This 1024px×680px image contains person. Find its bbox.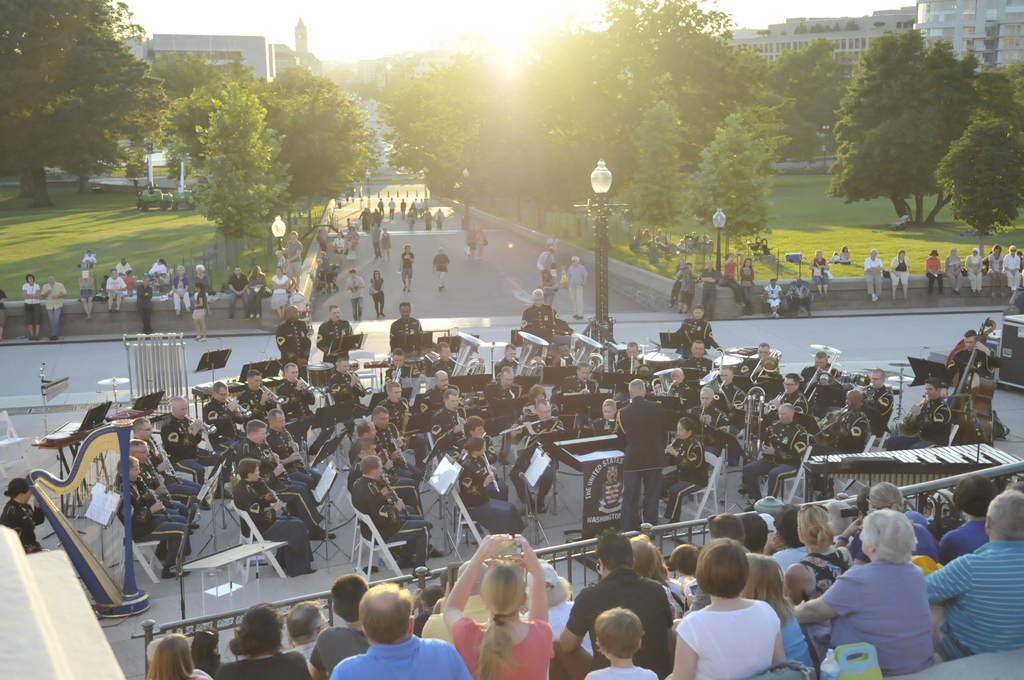
<region>924, 252, 943, 295</region>.
